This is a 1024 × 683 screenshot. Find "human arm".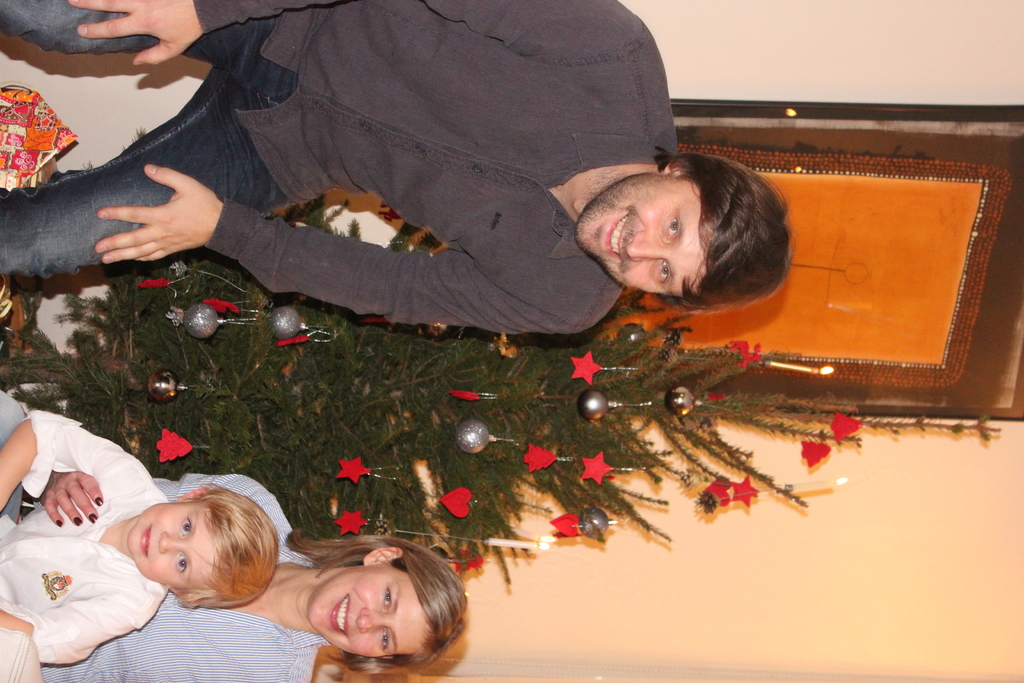
Bounding box: l=0, t=598, r=160, b=661.
